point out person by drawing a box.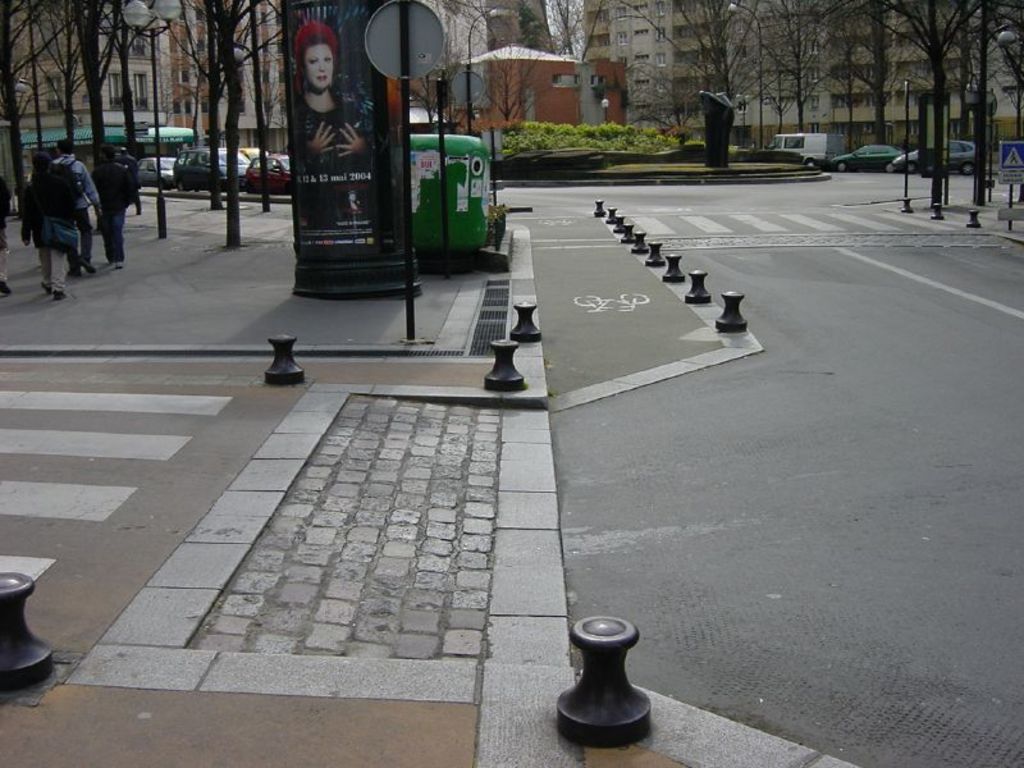
{"left": 88, "top": 132, "right": 132, "bottom": 269}.
